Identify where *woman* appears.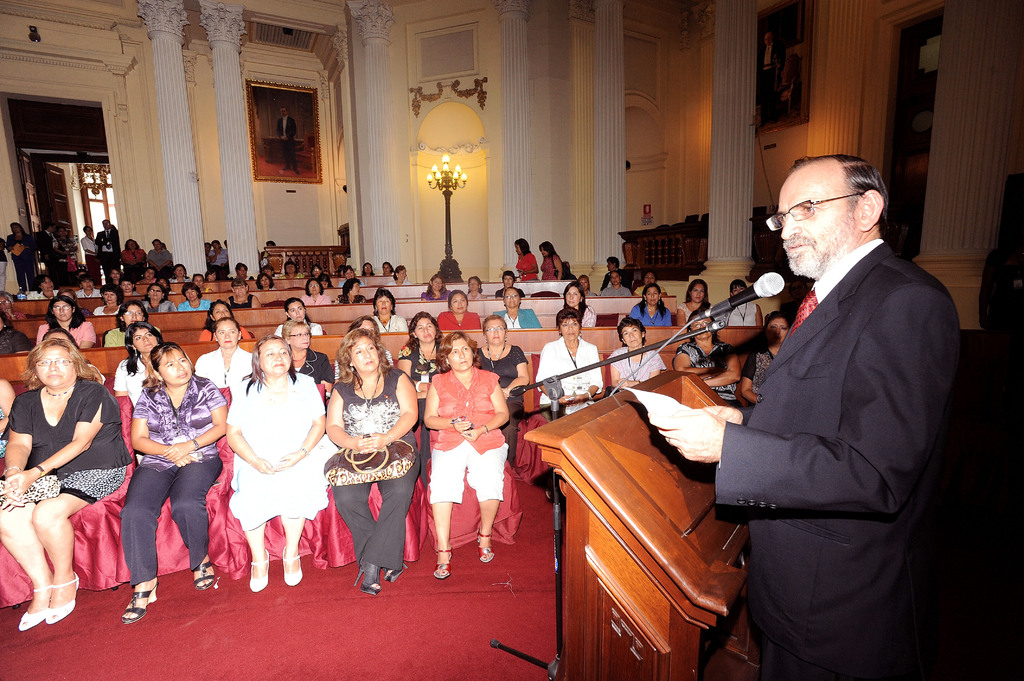
Appears at <box>80,223,101,284</box>.
